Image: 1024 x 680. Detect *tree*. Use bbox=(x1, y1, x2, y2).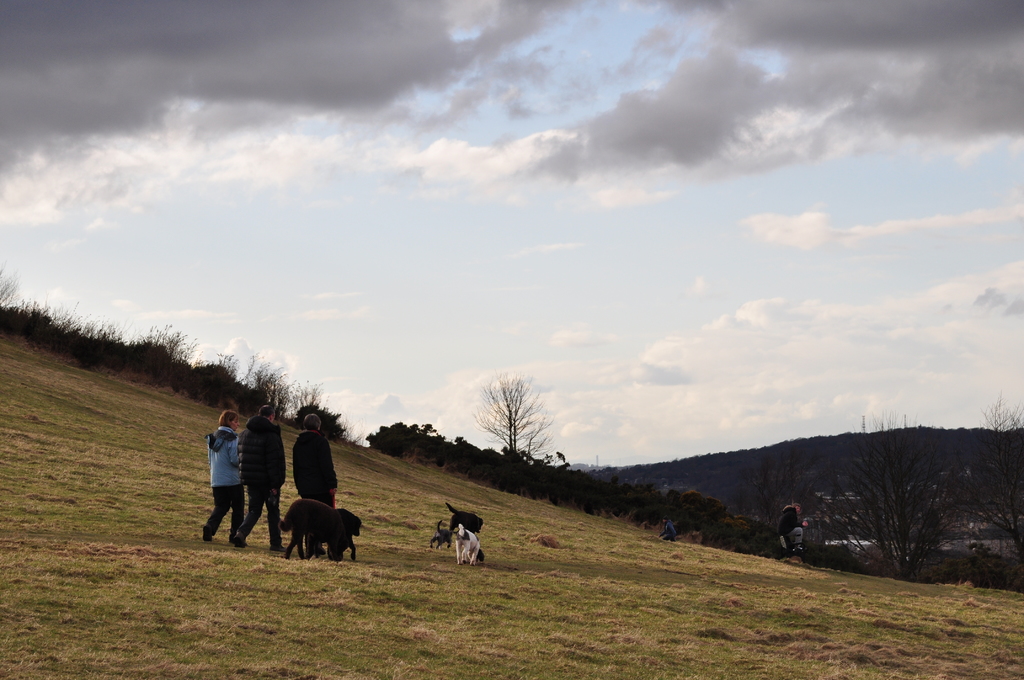
bbox=(479, 371, 554, 457).
